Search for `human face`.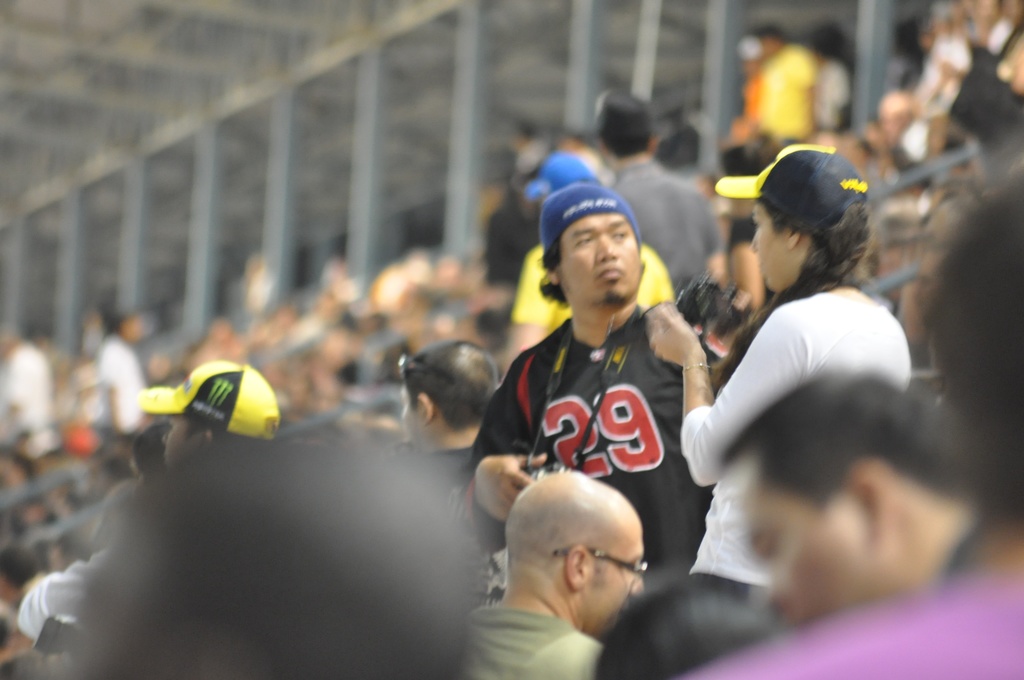
Found at <region>751, 202, 790, 292</region>.
